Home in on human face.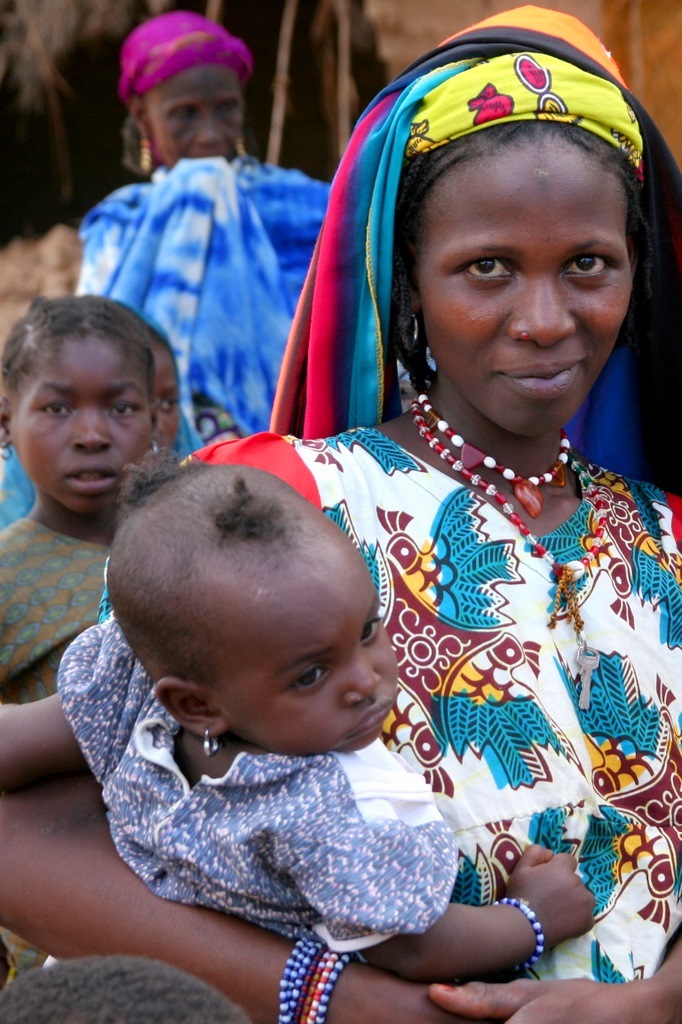
Homed in at [149,341,181,462].
